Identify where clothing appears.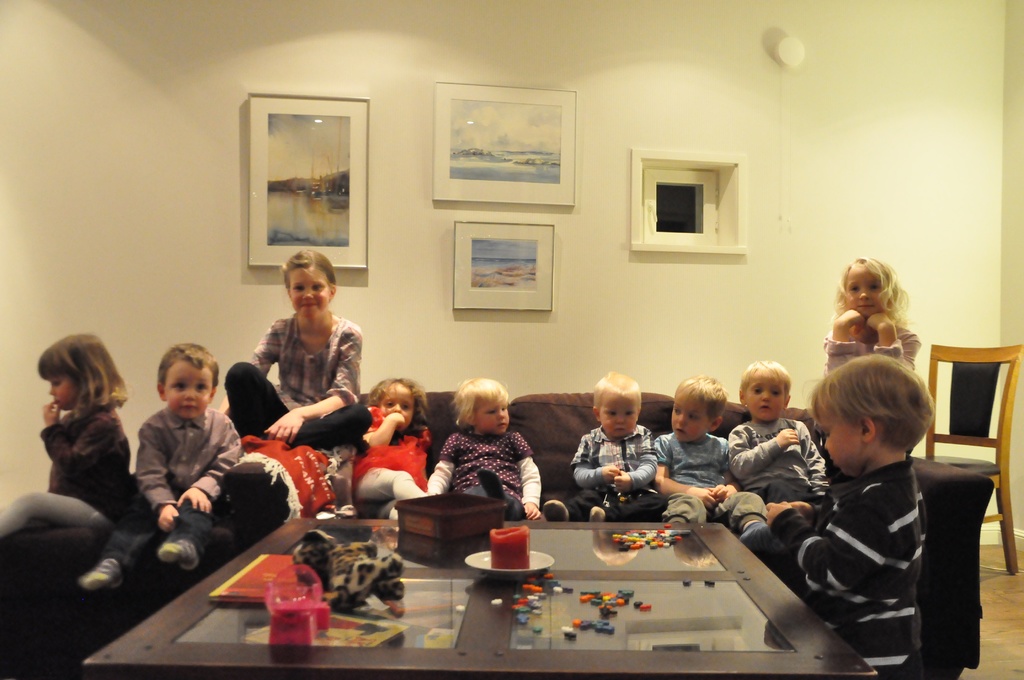
Appears at 243/277/367/458.
